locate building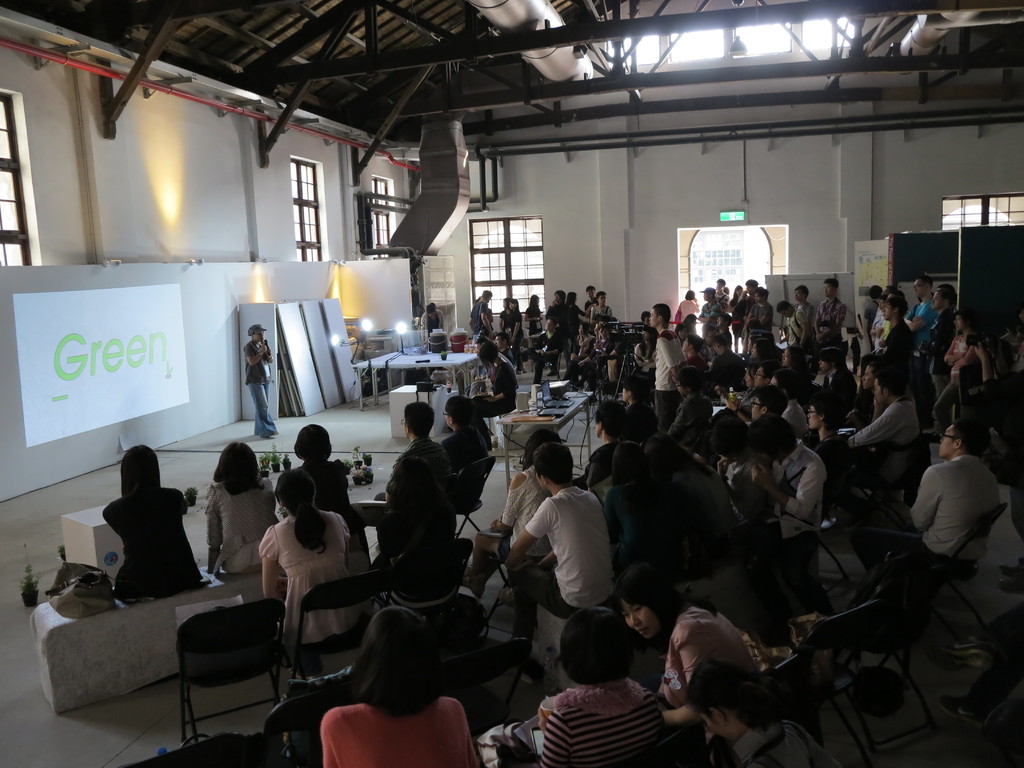
0, 0, 1023, 767
